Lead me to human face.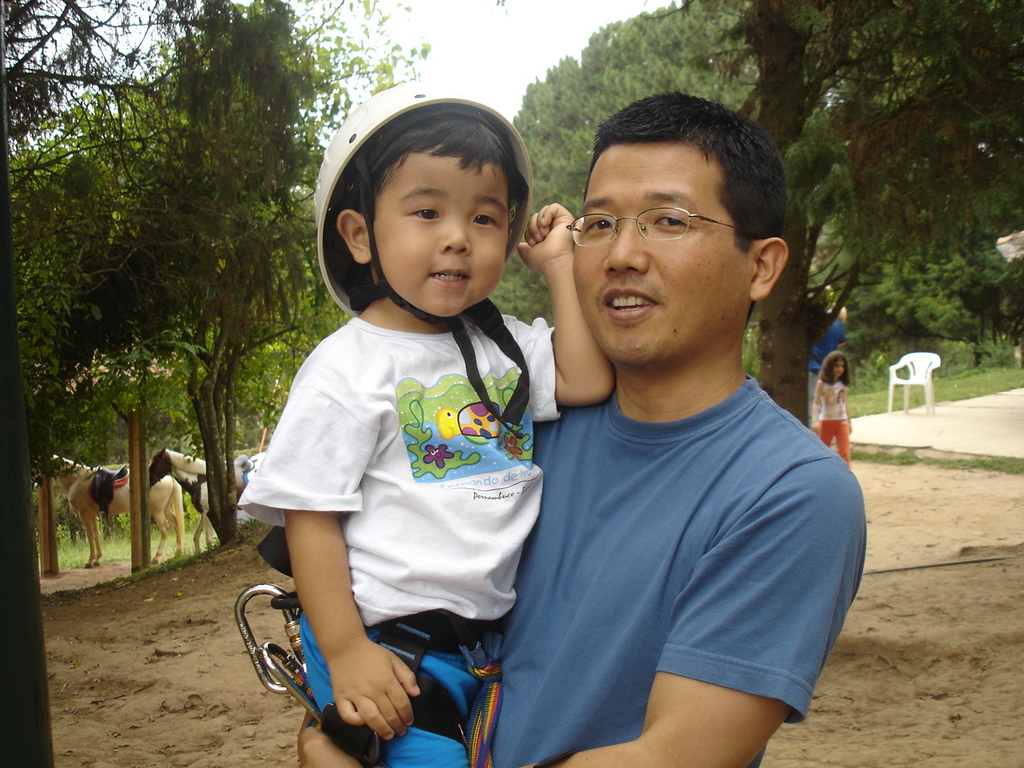
Lead to (x1=570, y1=144, x2=752, y2=374).
